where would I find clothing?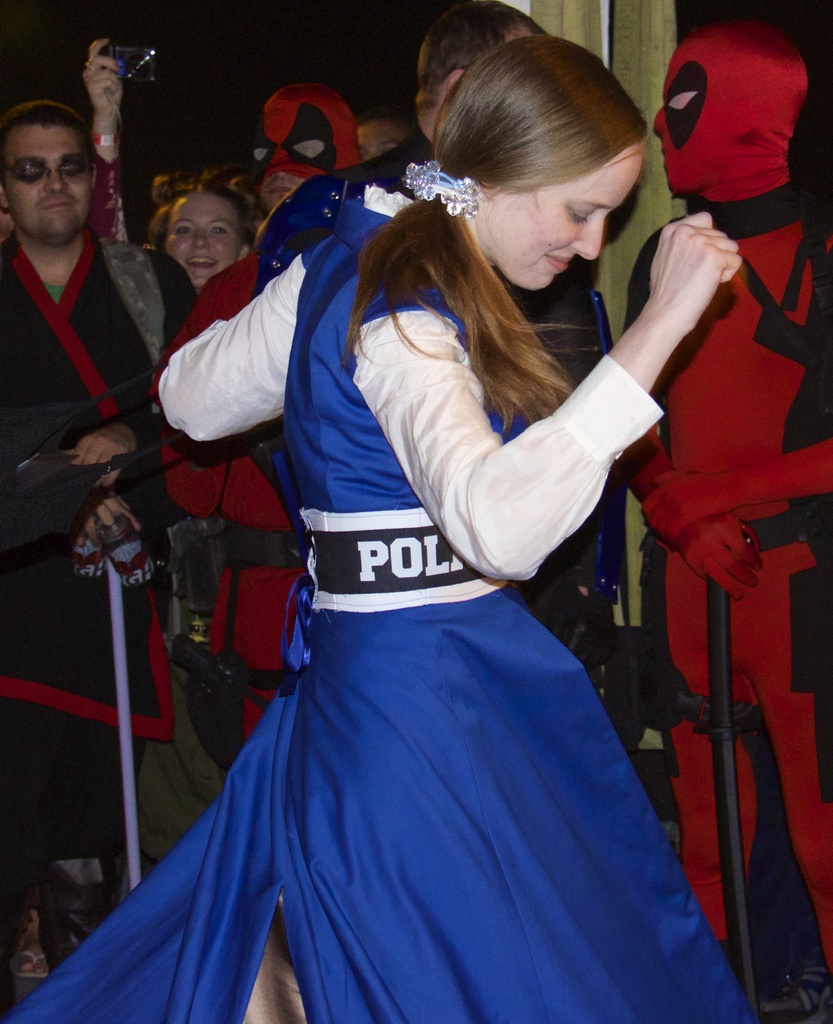
At region(0, 184, 745, 1023).
